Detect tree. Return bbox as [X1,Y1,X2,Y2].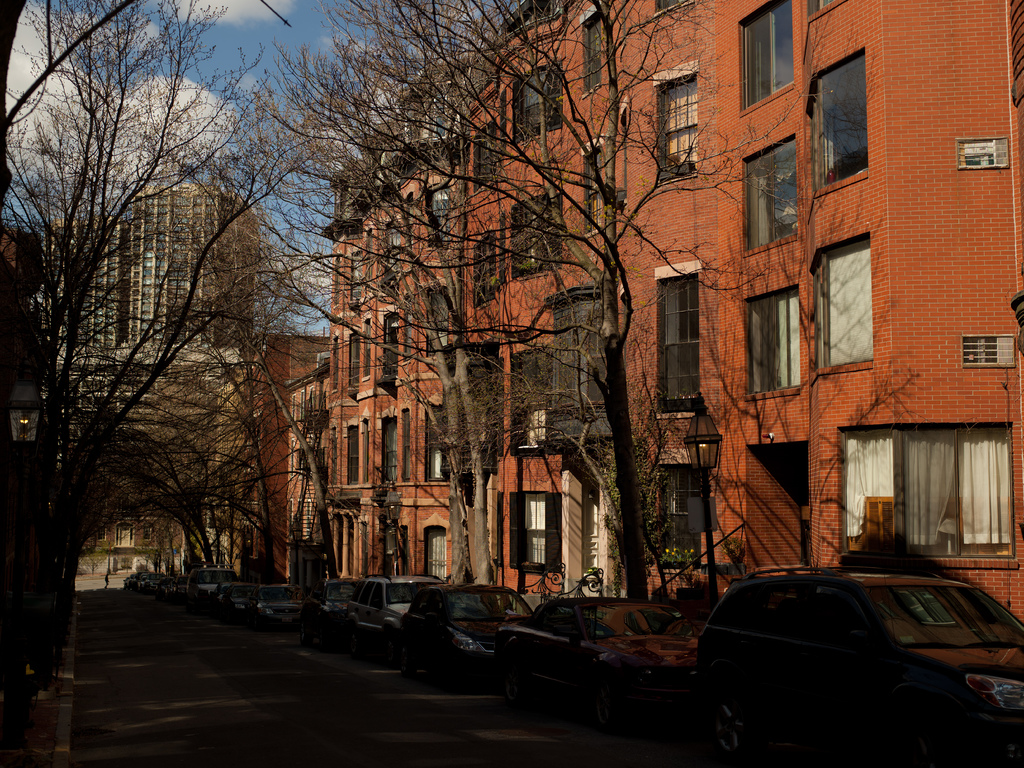
[254,0,833,596].
